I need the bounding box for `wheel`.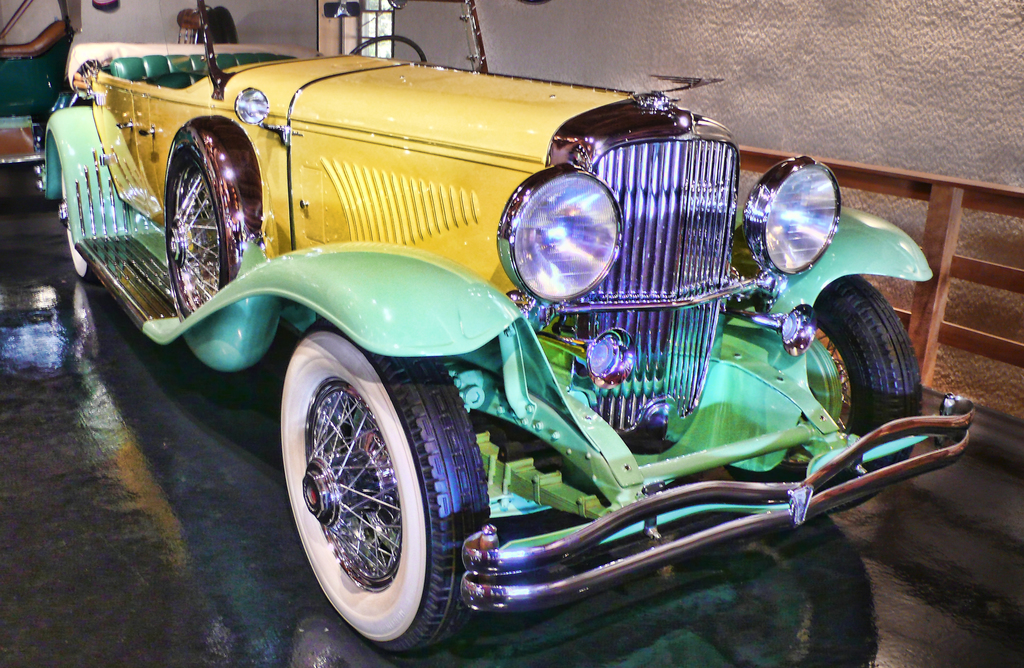
Here it is: (58,172,95,281).
